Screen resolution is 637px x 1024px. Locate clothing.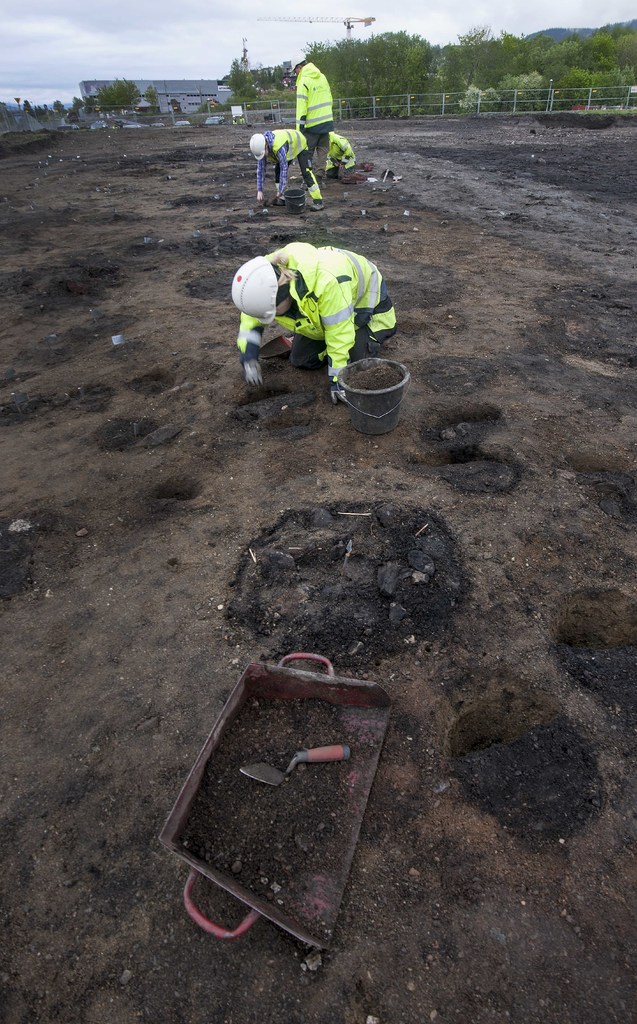
{"left": 254, "top": 129, "right": 324, "bottom": 196}.
